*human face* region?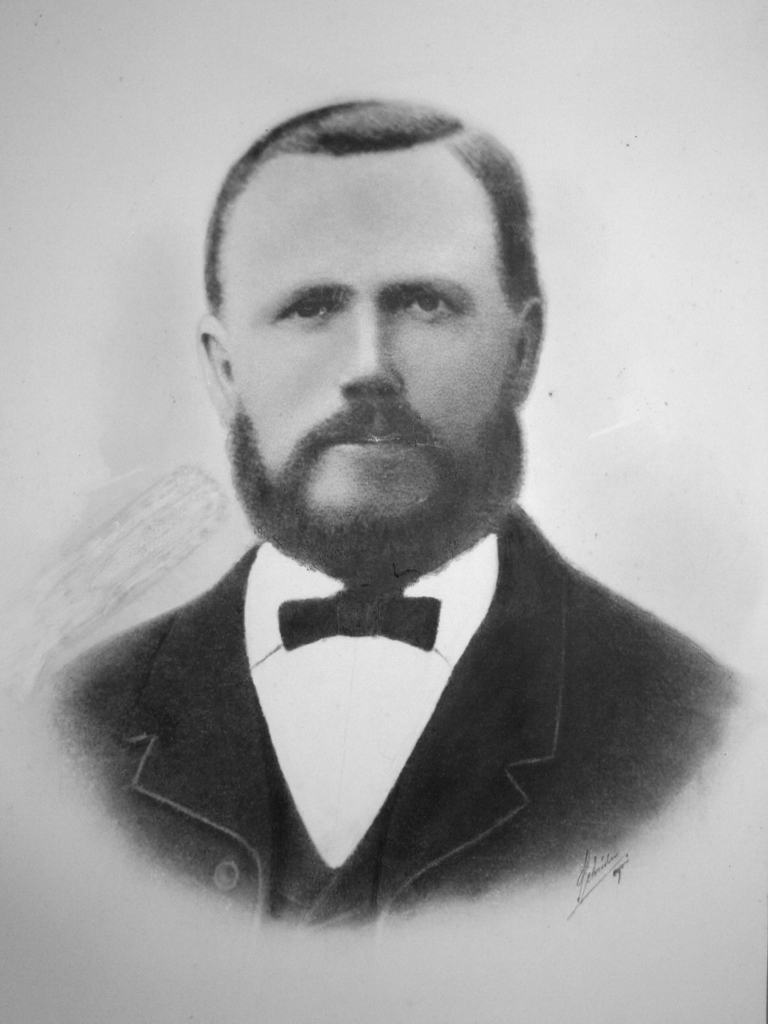
x1=221 y1=147 x2=522 y2=518
